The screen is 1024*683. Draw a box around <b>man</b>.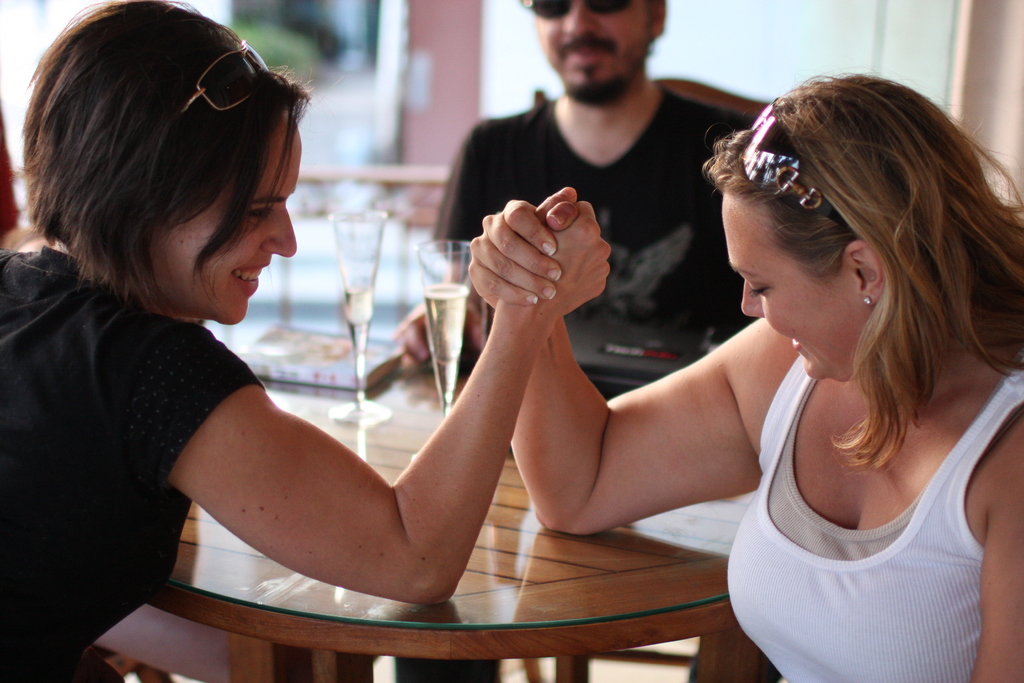
(446,17,771,358).
